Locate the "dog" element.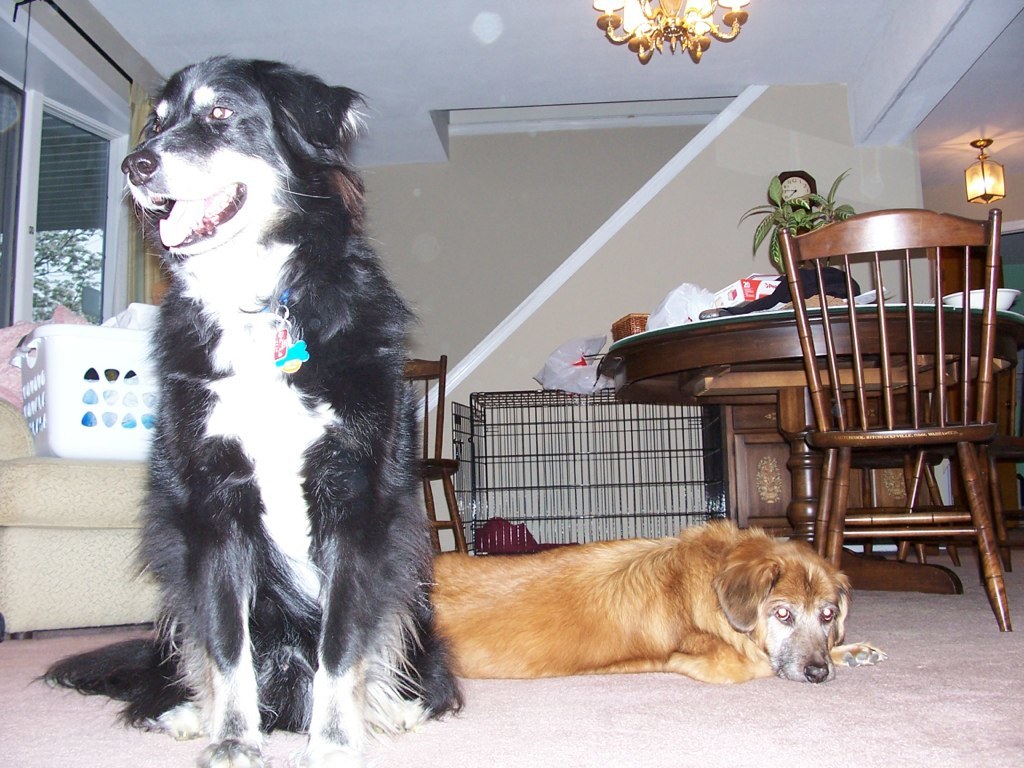
Element bbox: rect(427, 517, 889, 684).
